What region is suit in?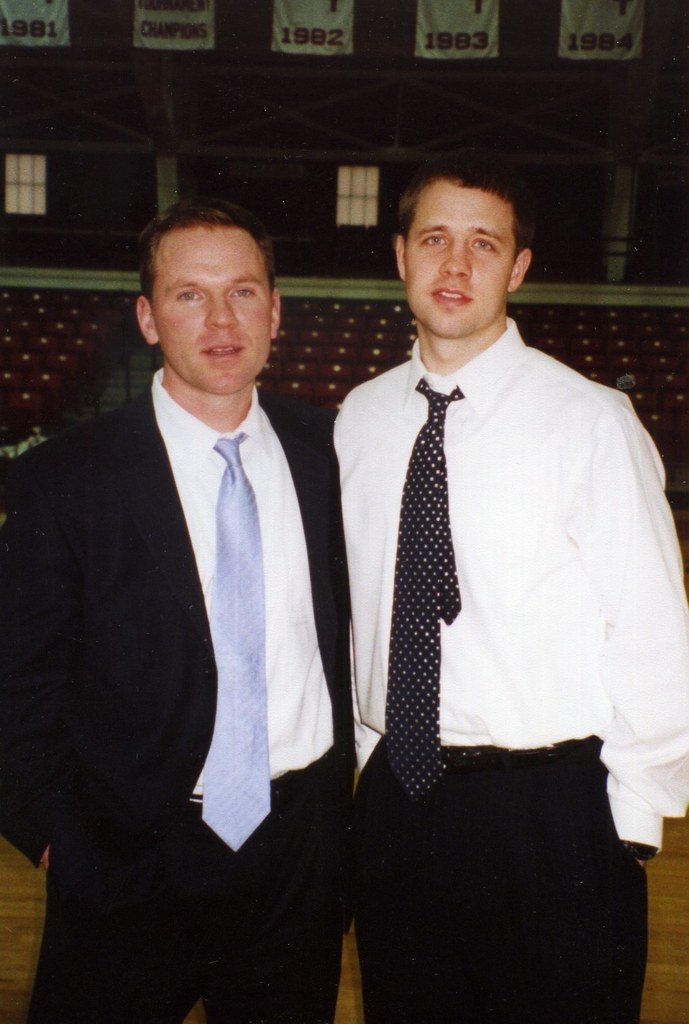
[left=16, top=173, right=341, bottom=1023].
